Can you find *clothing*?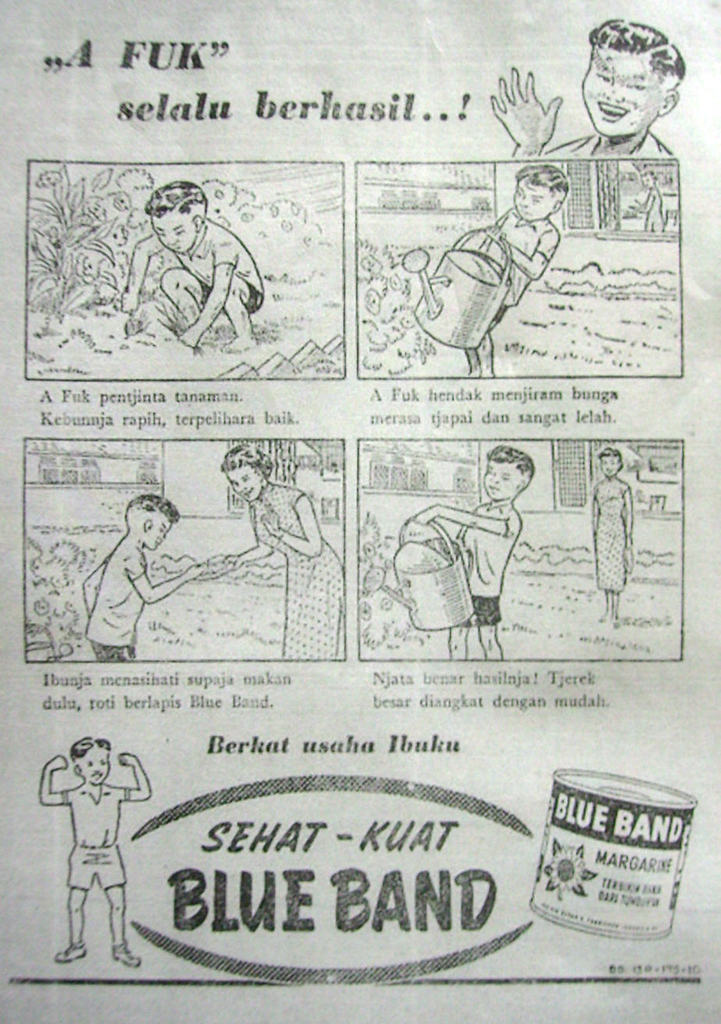
Yes, bounding box: 460, 499, 521, 631.
